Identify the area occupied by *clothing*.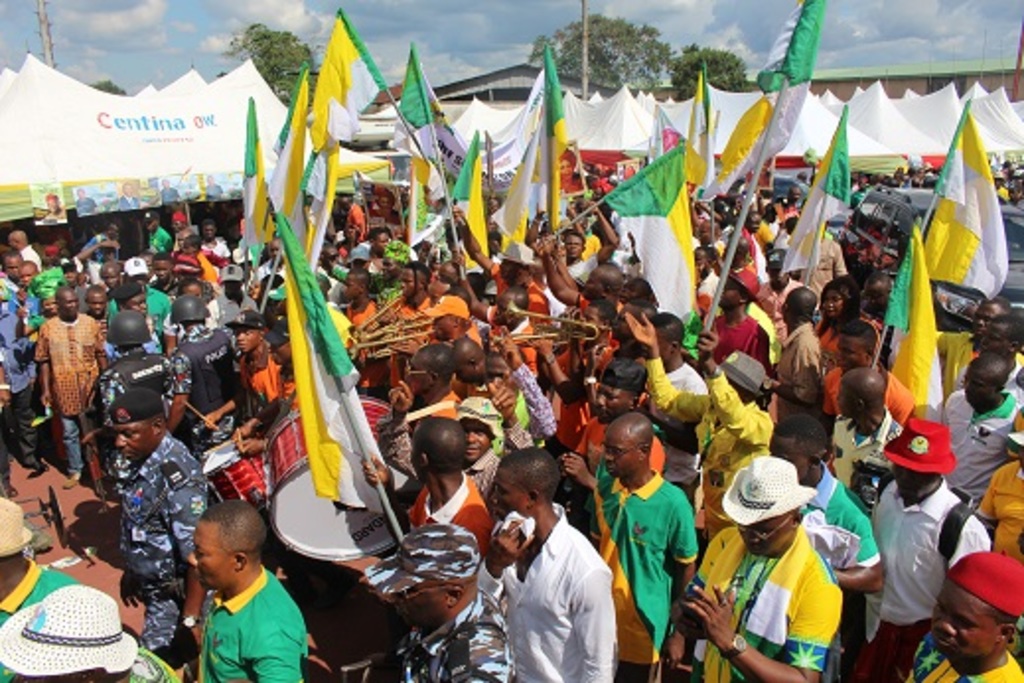
Area: rect(237, 343, 284, 401).
